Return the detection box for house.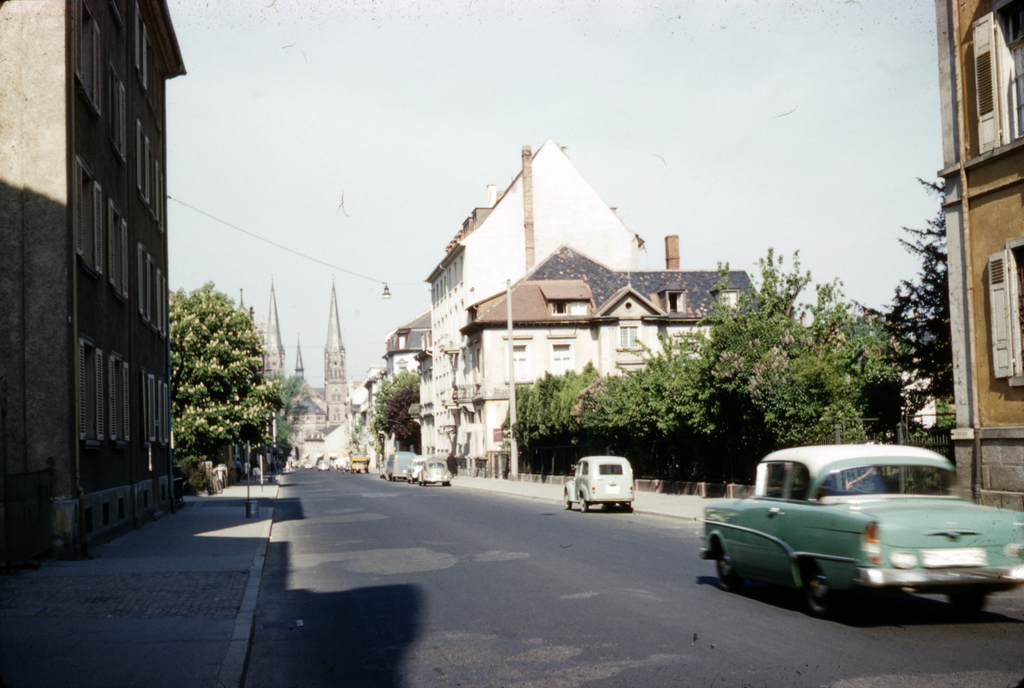
421,129,645,476.
